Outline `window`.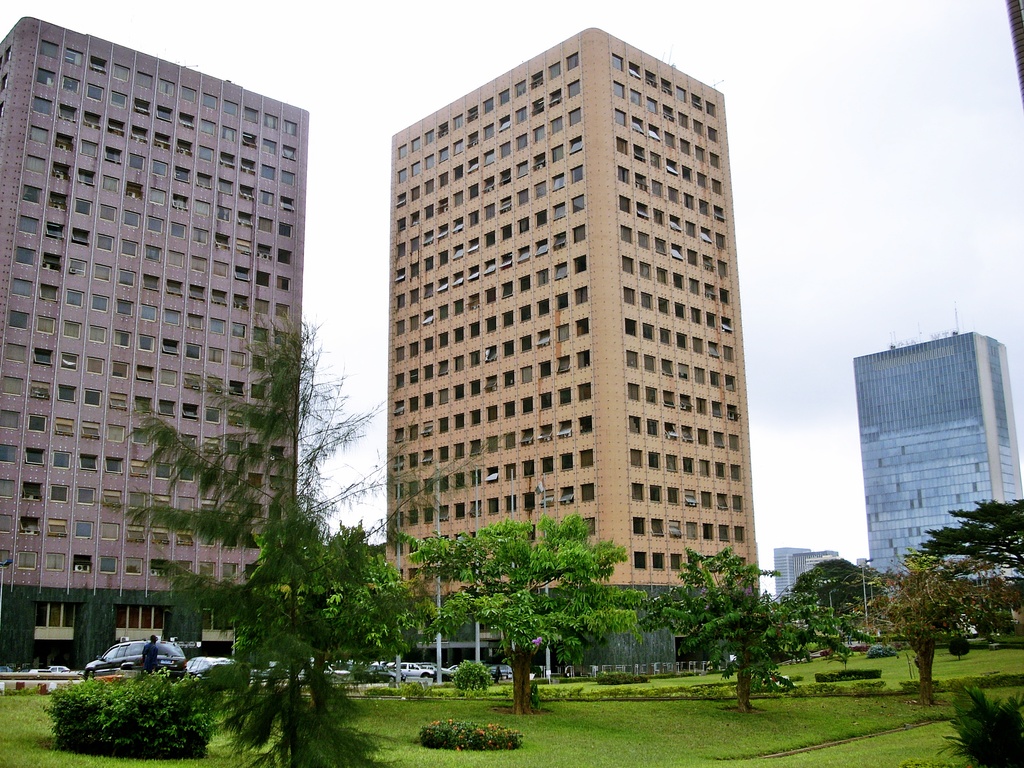
Outline: BBox(5, 343, 22, 360).
